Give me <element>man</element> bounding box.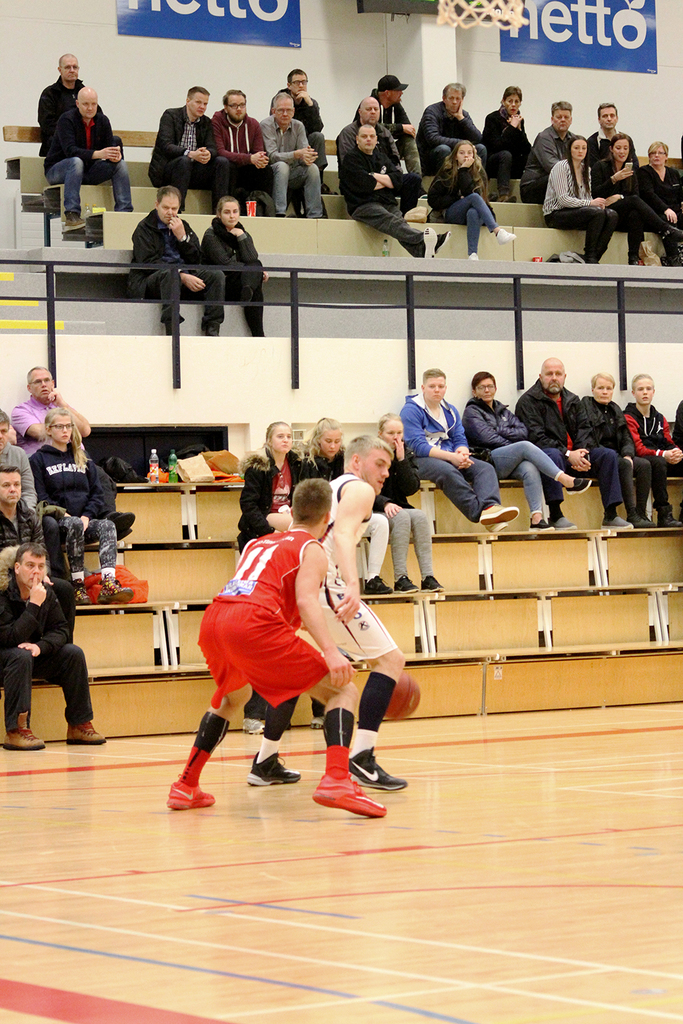
region(131, 184, 224, 339).
